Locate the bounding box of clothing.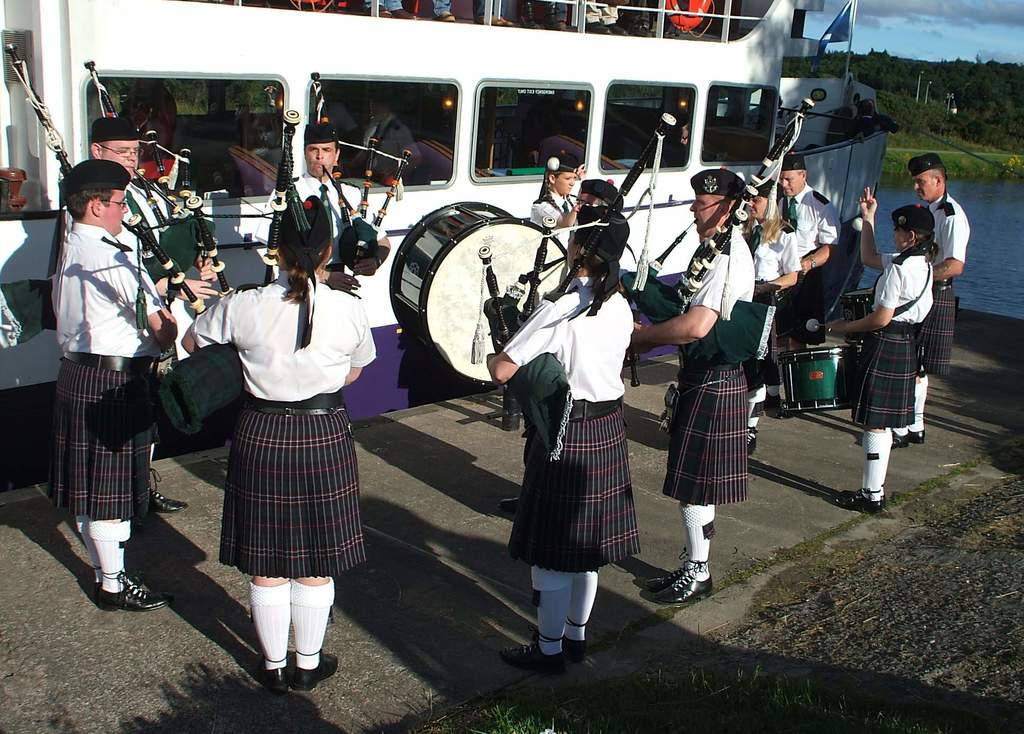
Bounding box: <bbox>928, 192, 973, 375</bbox>.
